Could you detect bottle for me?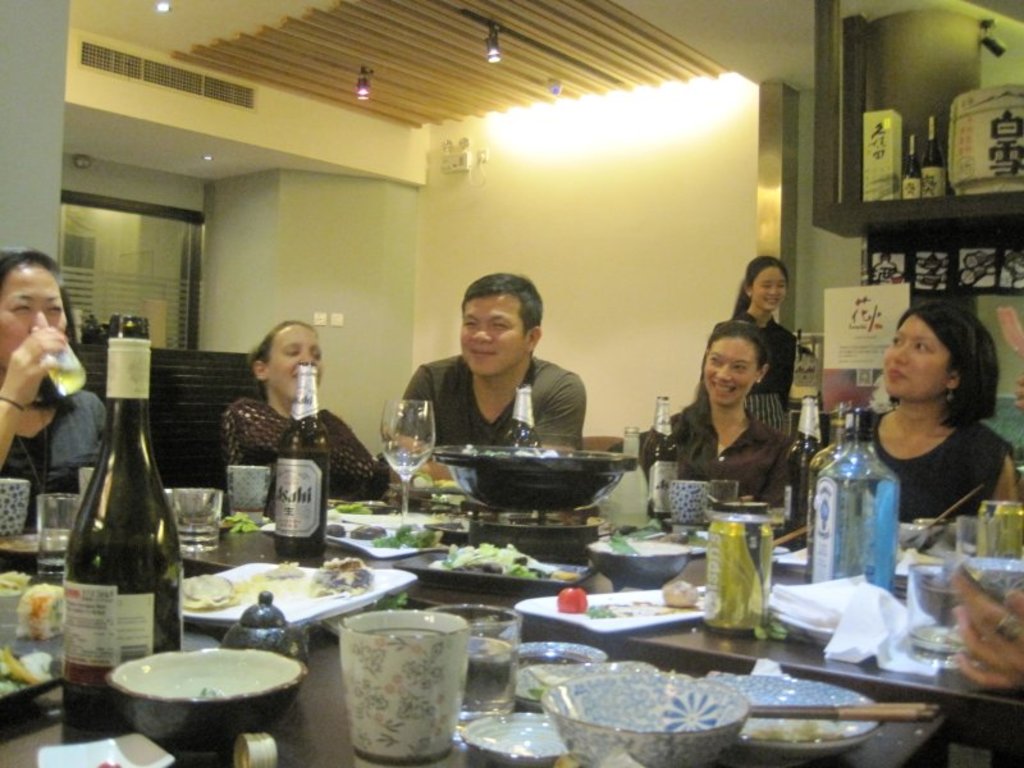
Detection result: rect(804, 406, 892, 593).
